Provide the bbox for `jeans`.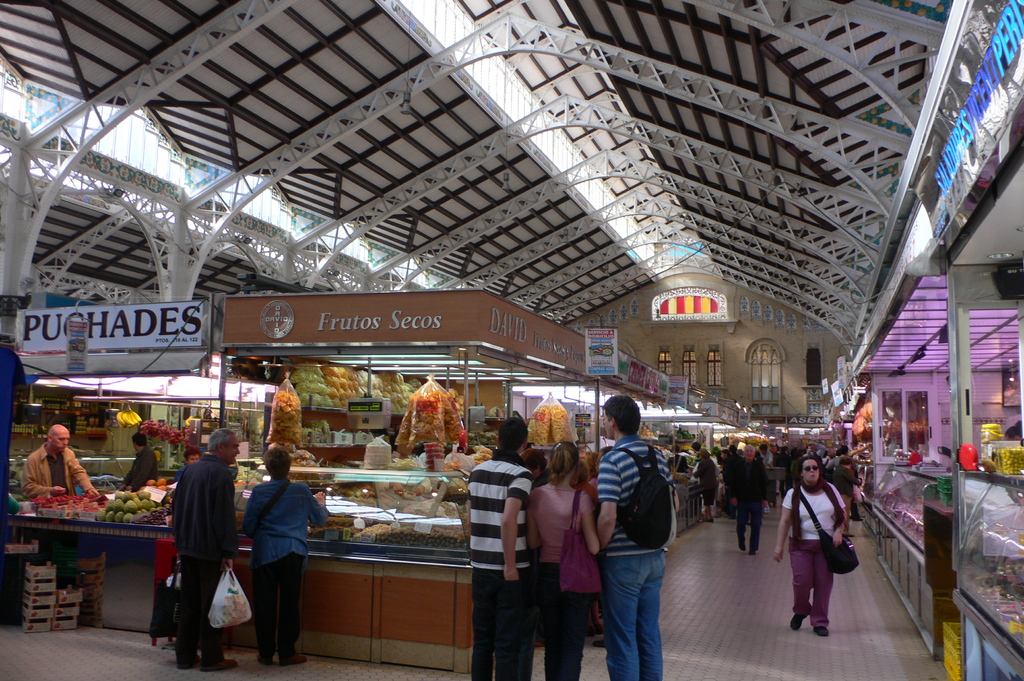
box(598, 556, 667, 680).
